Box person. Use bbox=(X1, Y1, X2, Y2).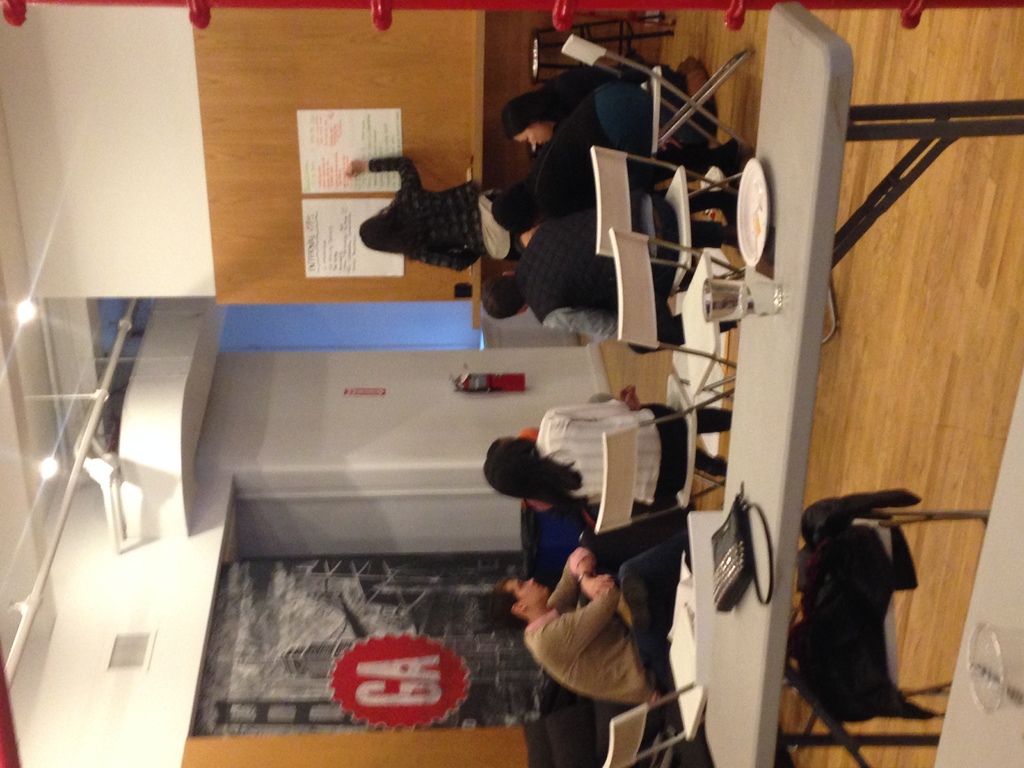
bbox=(496, 65, 701, 145).
